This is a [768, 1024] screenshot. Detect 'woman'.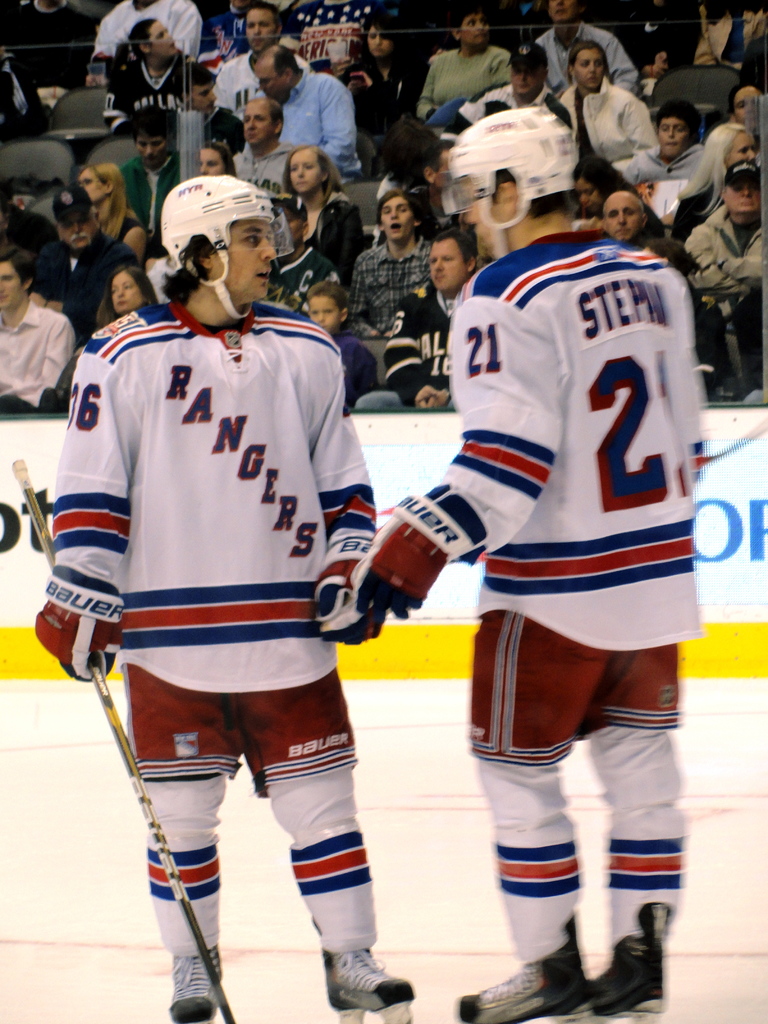
x1=202 y1=141 x2=240 y2=177.
